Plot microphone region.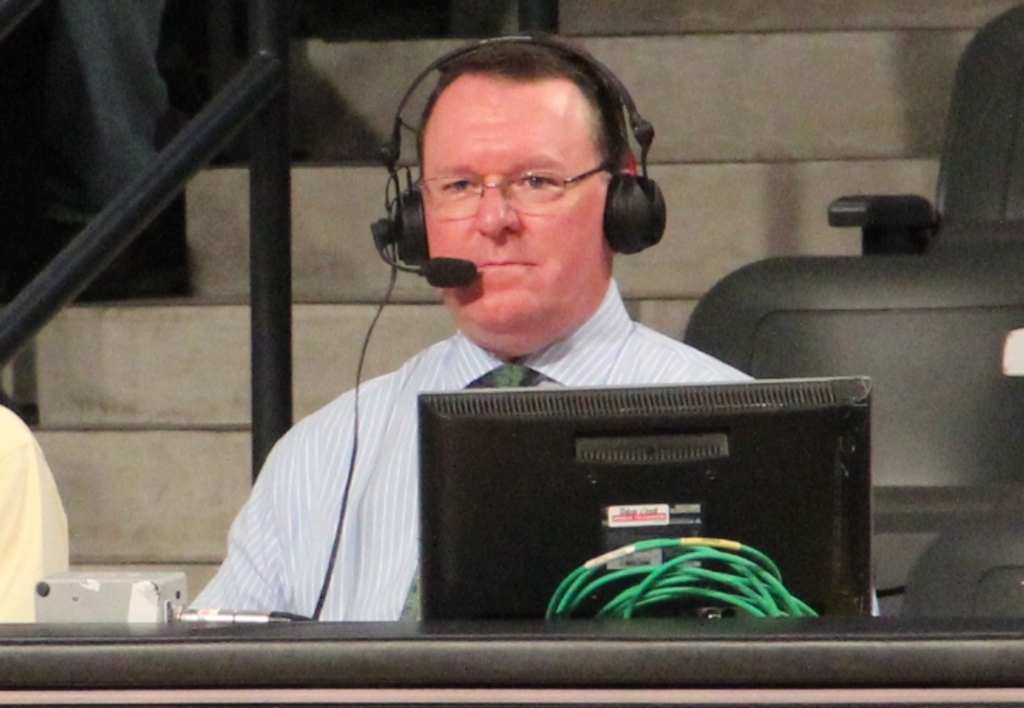
Plotted at x1=401, y1=247, x2=488, y2=287.
